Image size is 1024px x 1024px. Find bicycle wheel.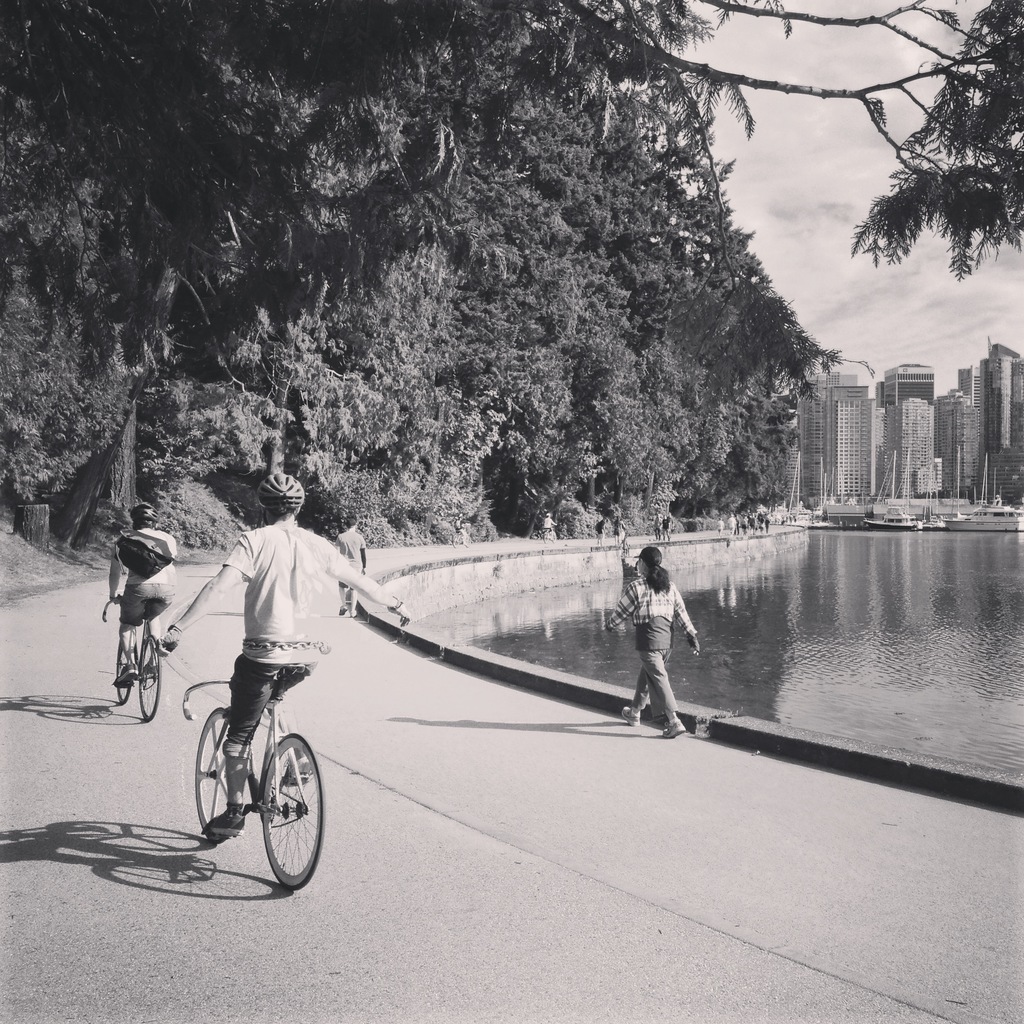
bbox=(113, 633, 136, 706).
